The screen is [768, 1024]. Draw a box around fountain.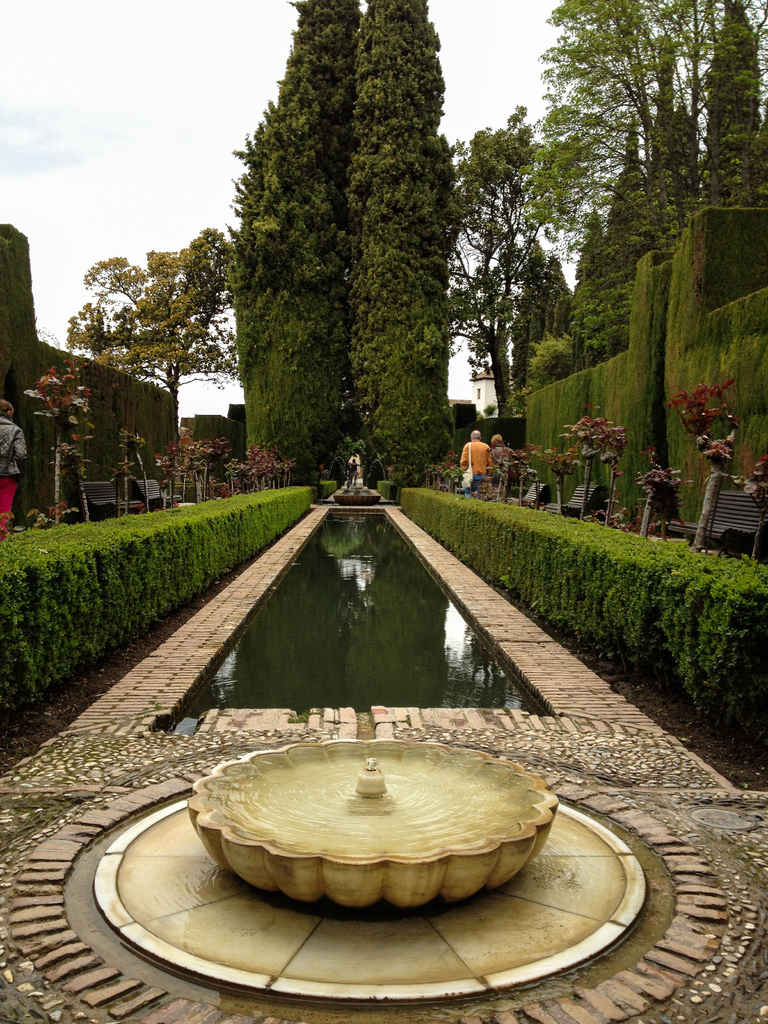
88, 737, 655, 1020.
